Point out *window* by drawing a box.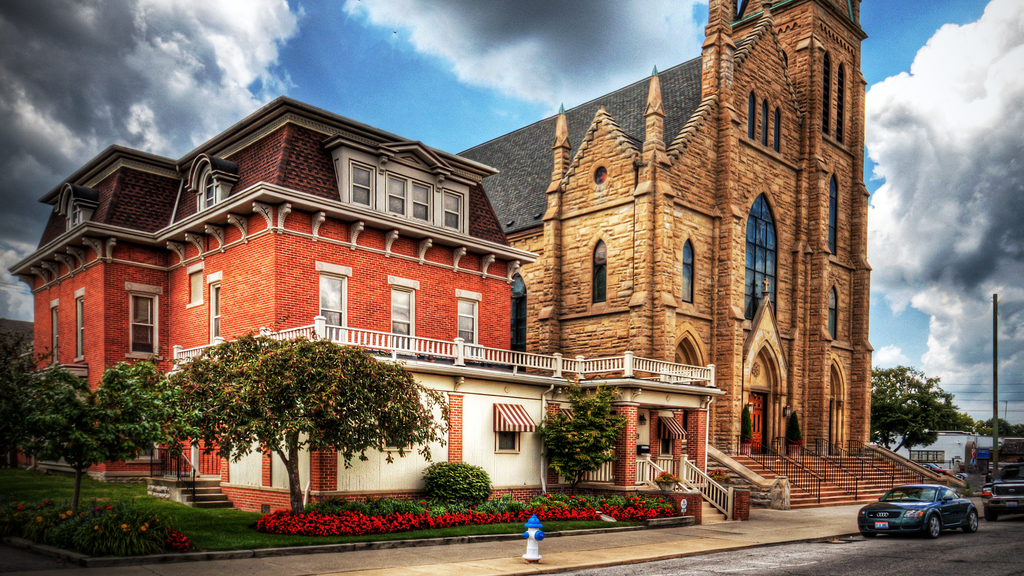
rect(460, 300, 476, 349).
